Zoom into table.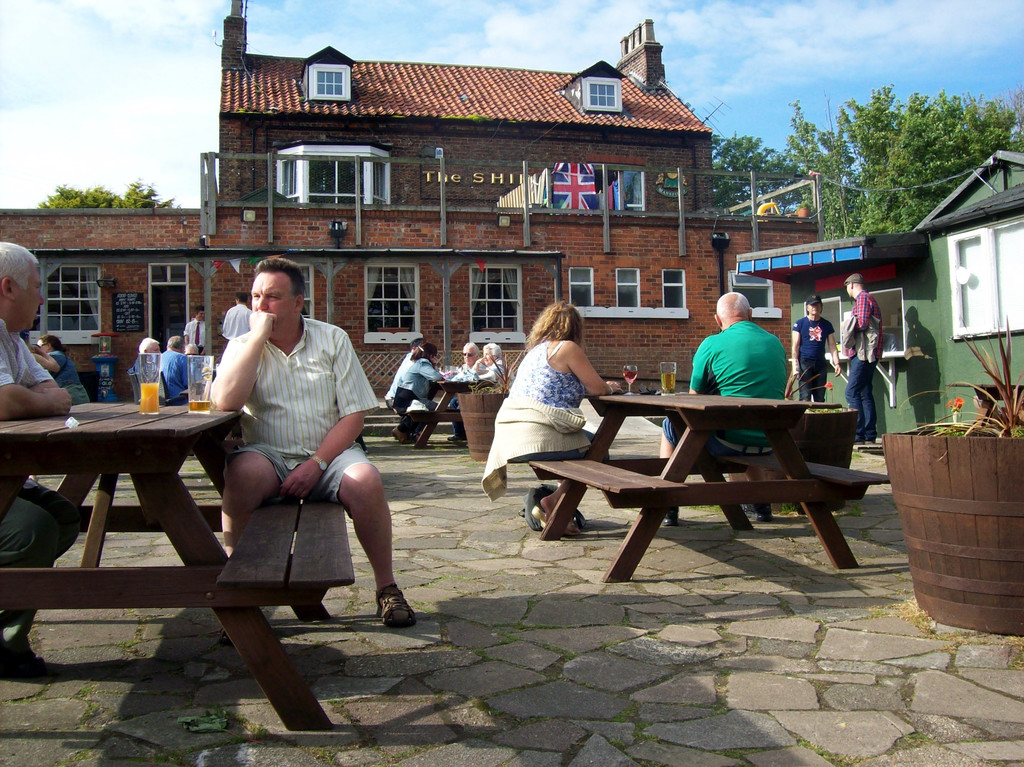
Zoom target: bbox(17, 375, 299, 701).
